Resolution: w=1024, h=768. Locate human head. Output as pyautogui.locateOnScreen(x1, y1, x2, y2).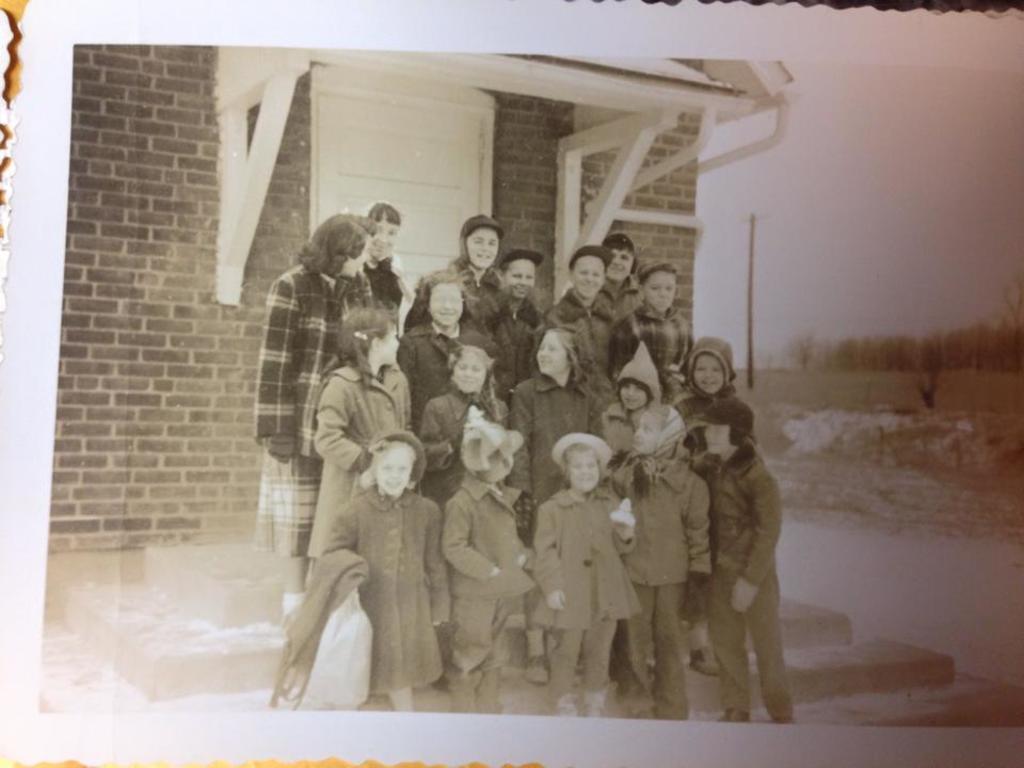
pyautogui.locateOnScreen(447, 334, 494, 394).
